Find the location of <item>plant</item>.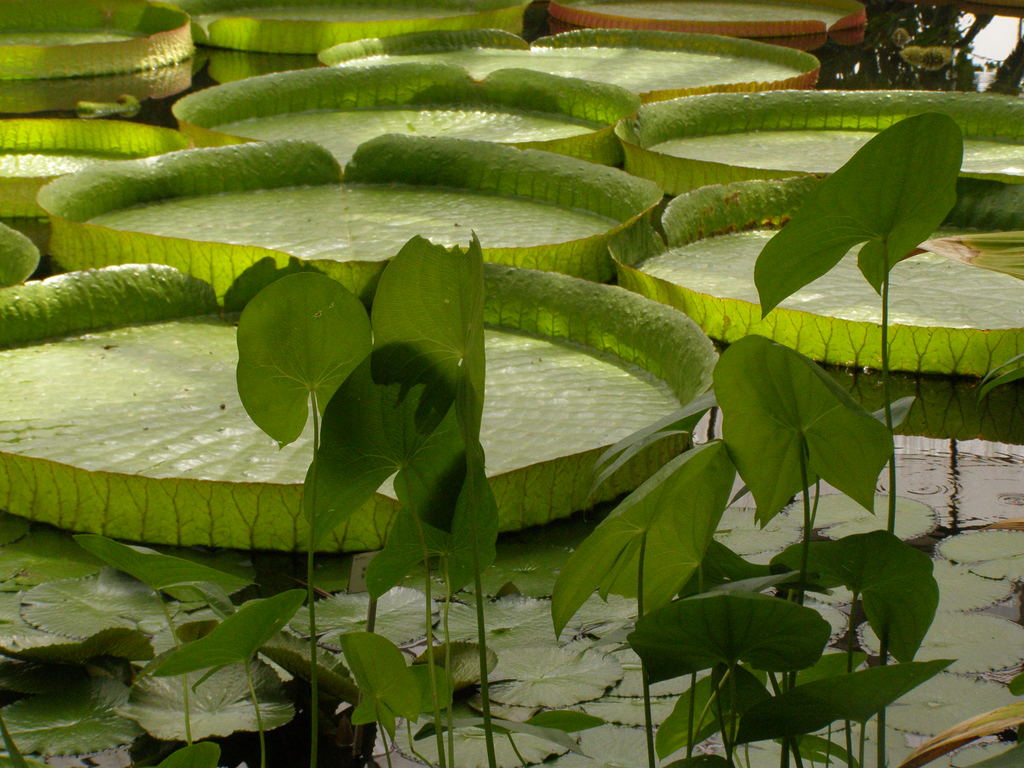
Location: region(549, 106, 966, 767).
